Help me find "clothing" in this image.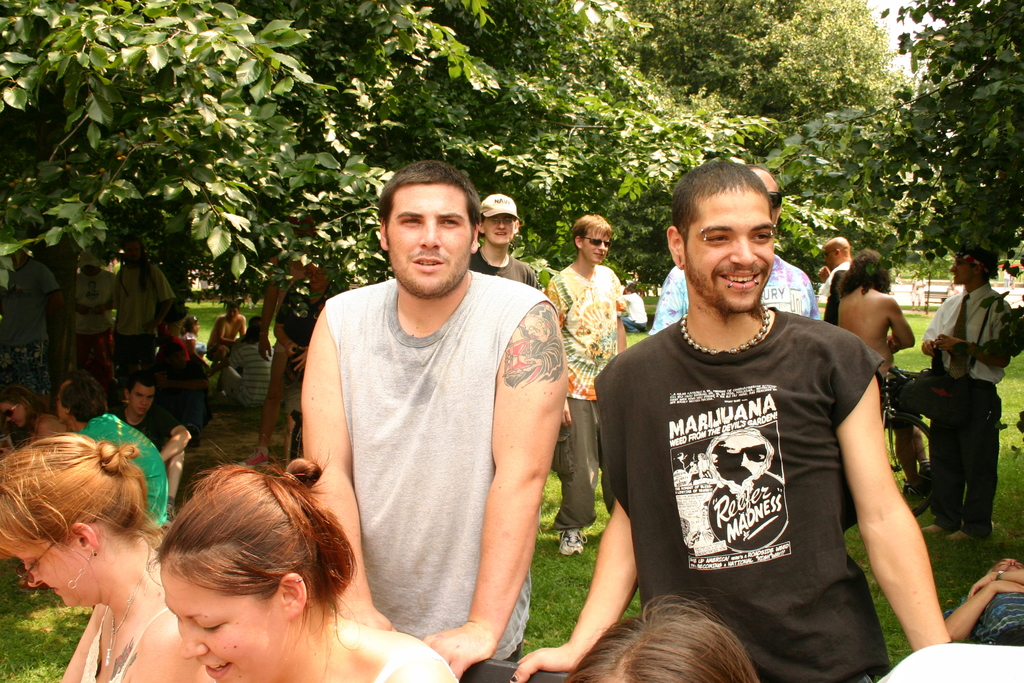
Found it: box(647, 251, 817, 336).
